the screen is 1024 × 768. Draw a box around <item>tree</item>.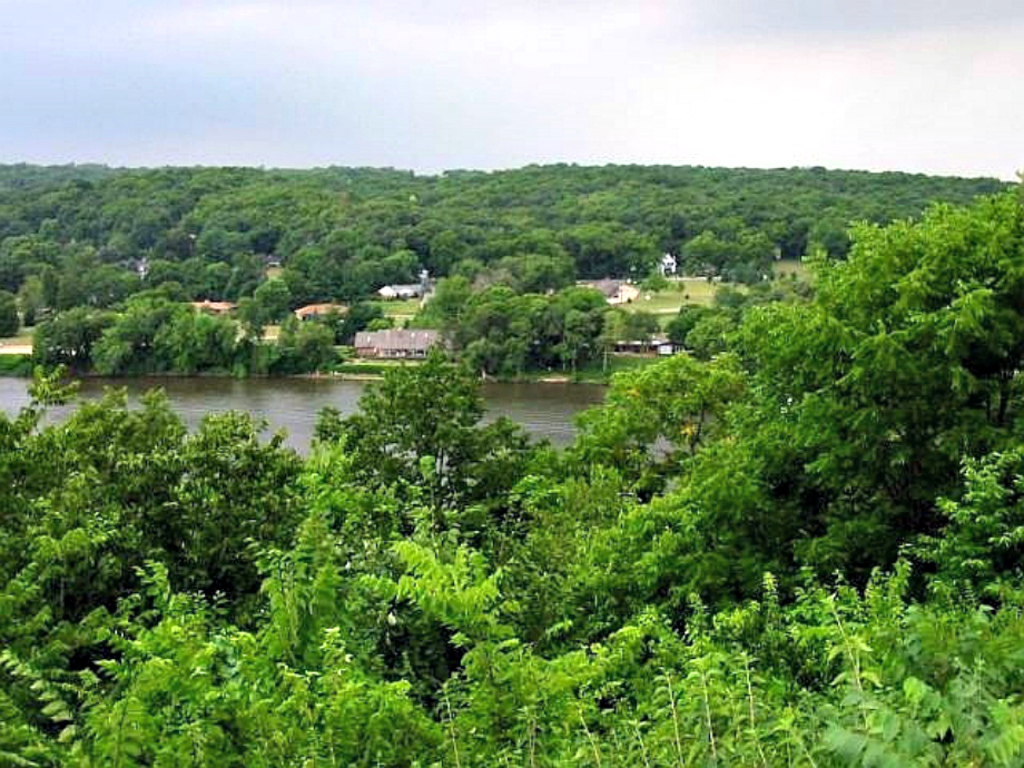
(180,258,205,283).
